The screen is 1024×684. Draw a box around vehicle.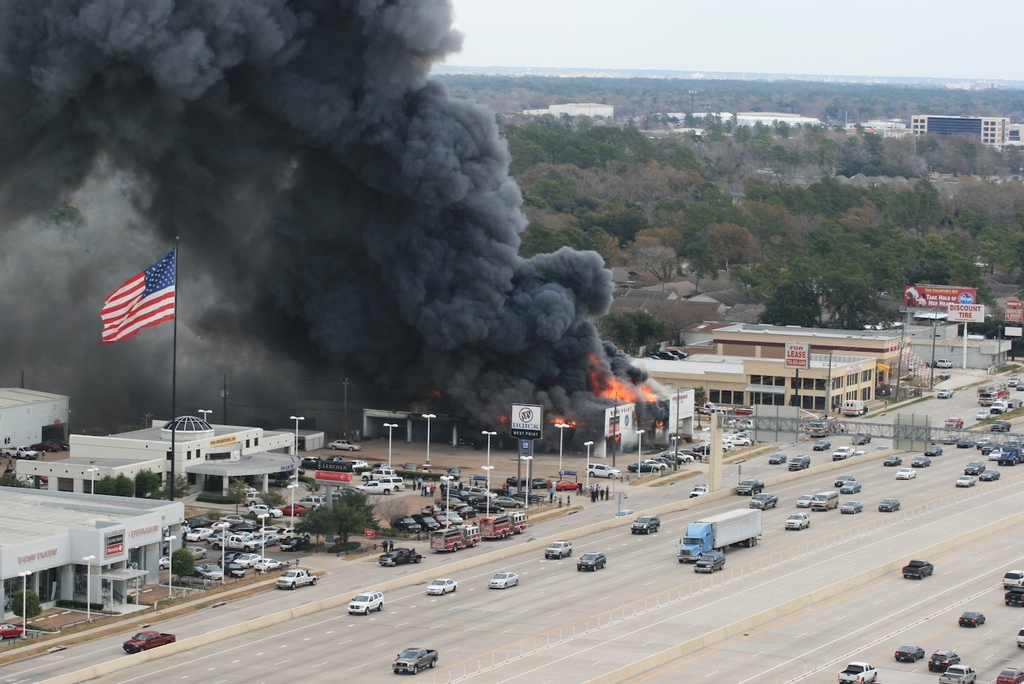
{"left": 769, "top": 448, "right": 780, "bottom": 465}.
